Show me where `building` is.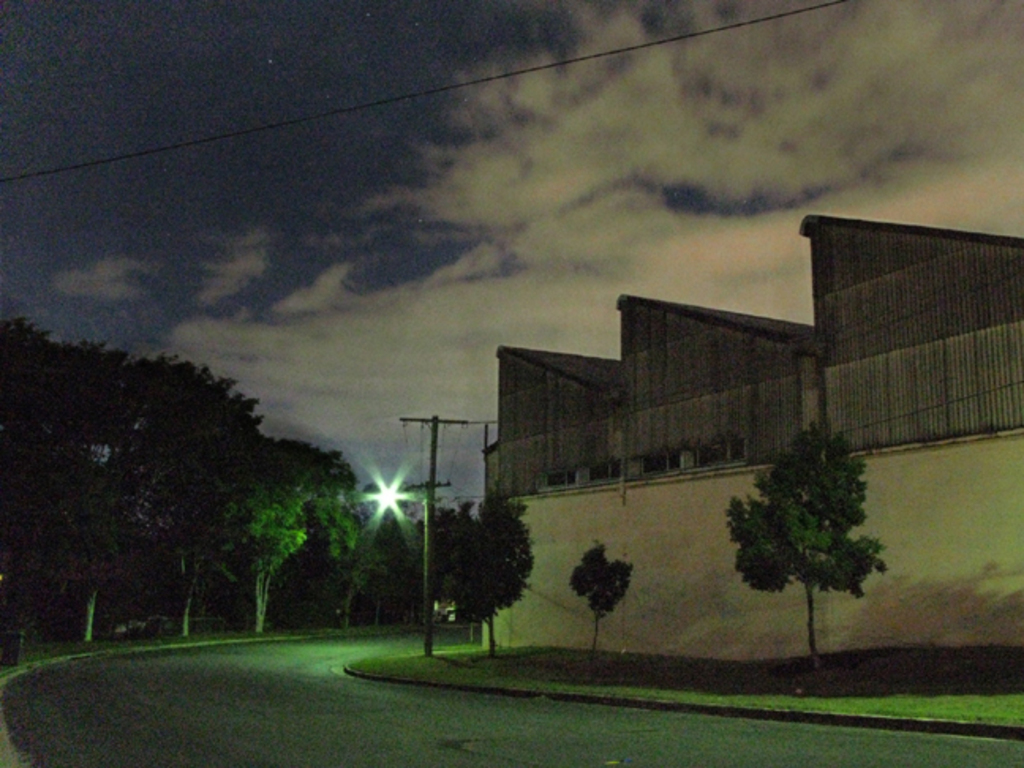
`building` is at region(477, 216, 1022, 657).
